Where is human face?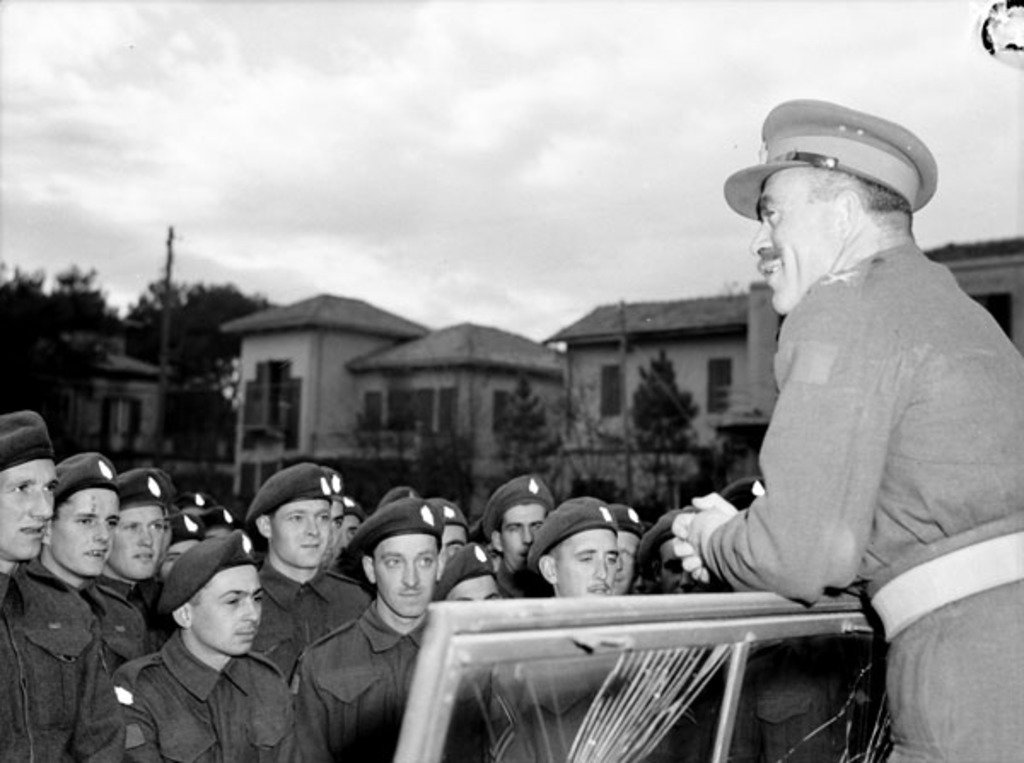
[x1=558, y1=529, x2=616, y2=591].
